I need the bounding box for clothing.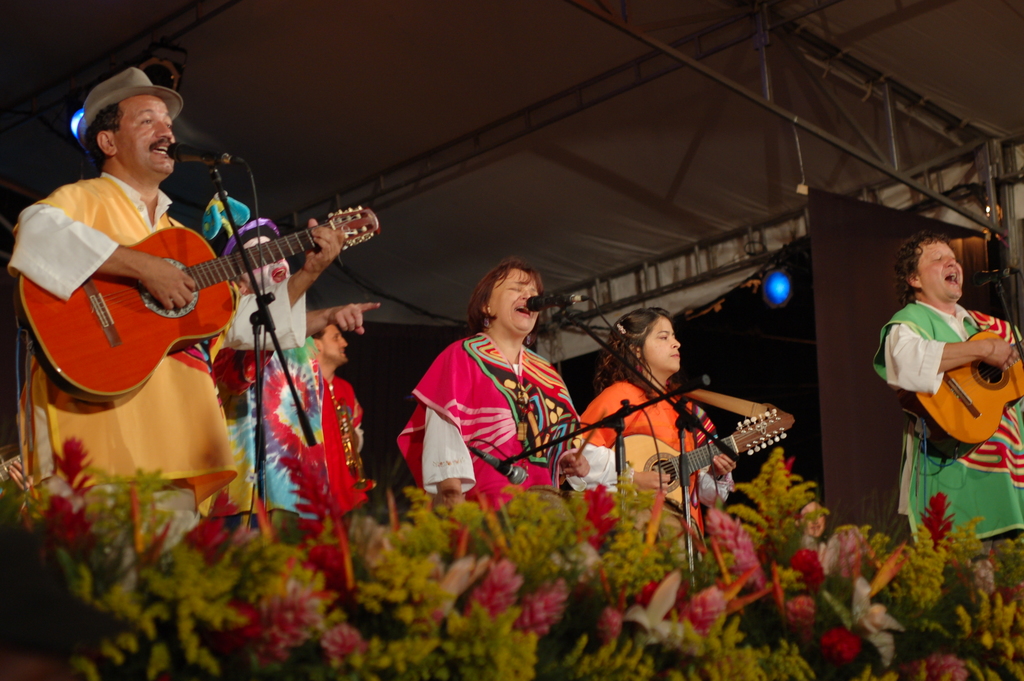
Here it is: (565,379,739,509).
